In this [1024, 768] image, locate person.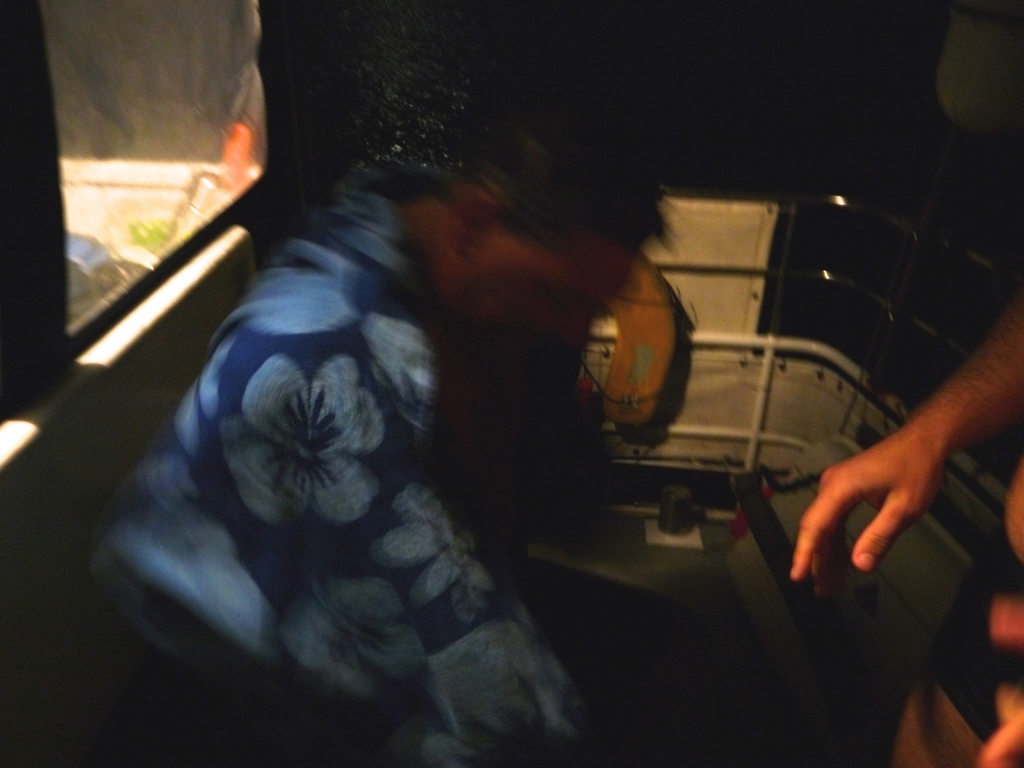
Bounding box: (0,121,680,765).
